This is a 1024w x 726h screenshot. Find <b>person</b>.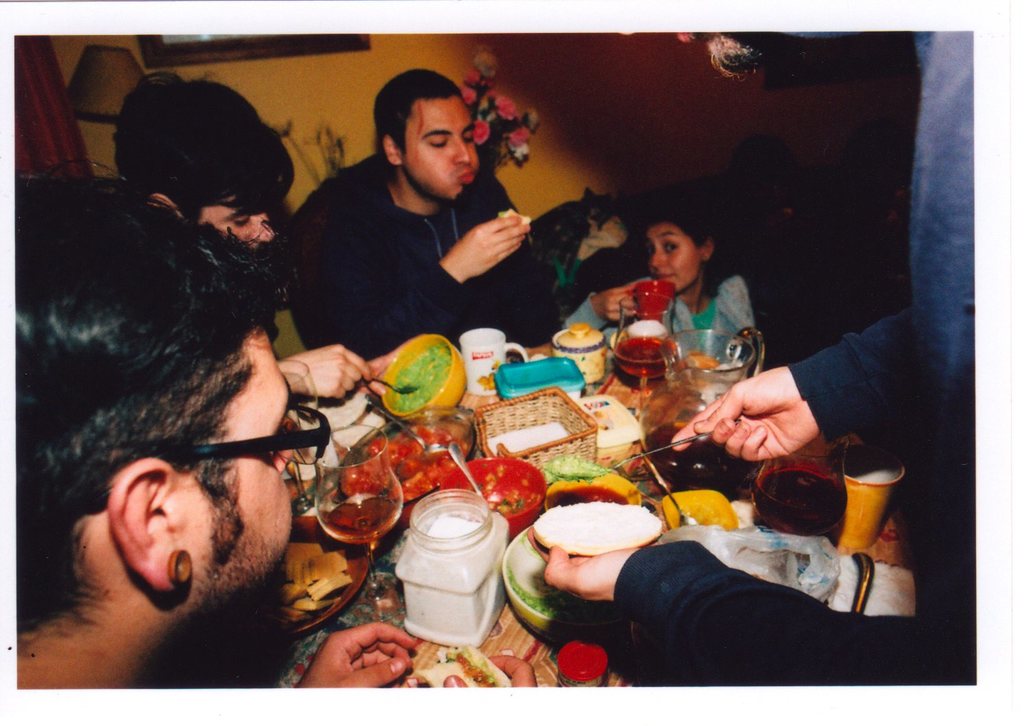
Bounding box: [x1=286, y1=61, x2=530, y2=428].
